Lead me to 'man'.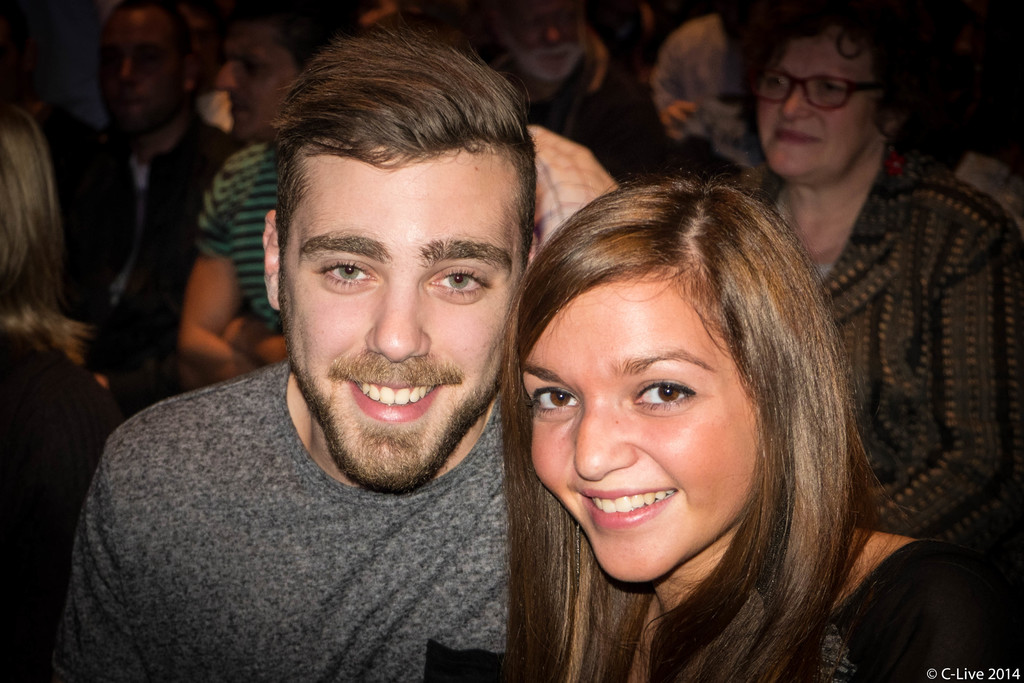
Lead to <box>171,0,337,386</box>.
